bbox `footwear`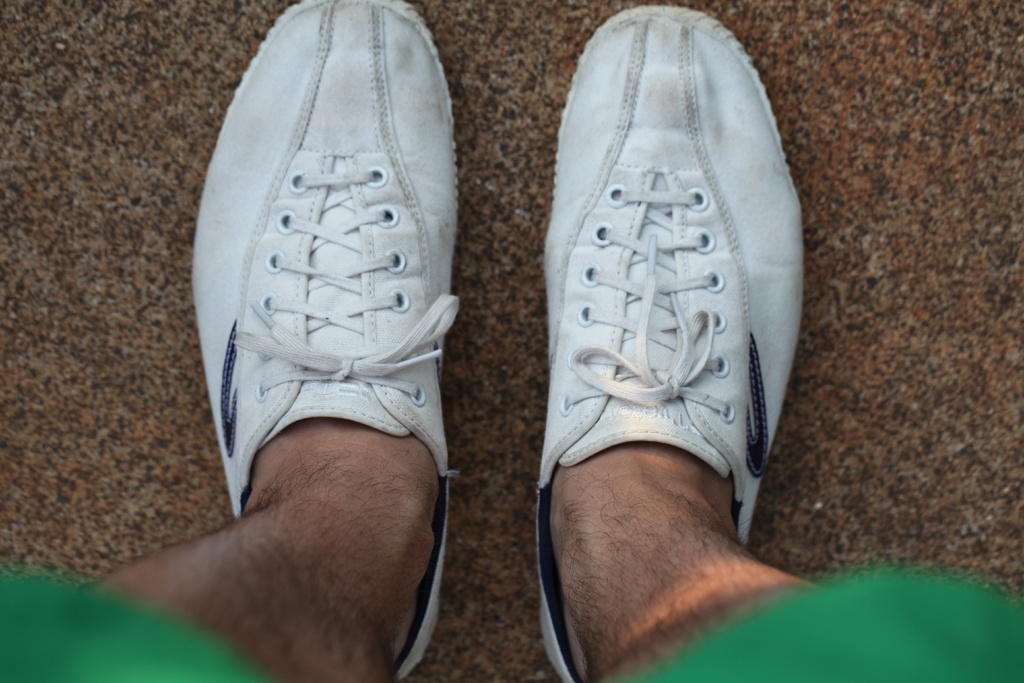
194:0:465:679
